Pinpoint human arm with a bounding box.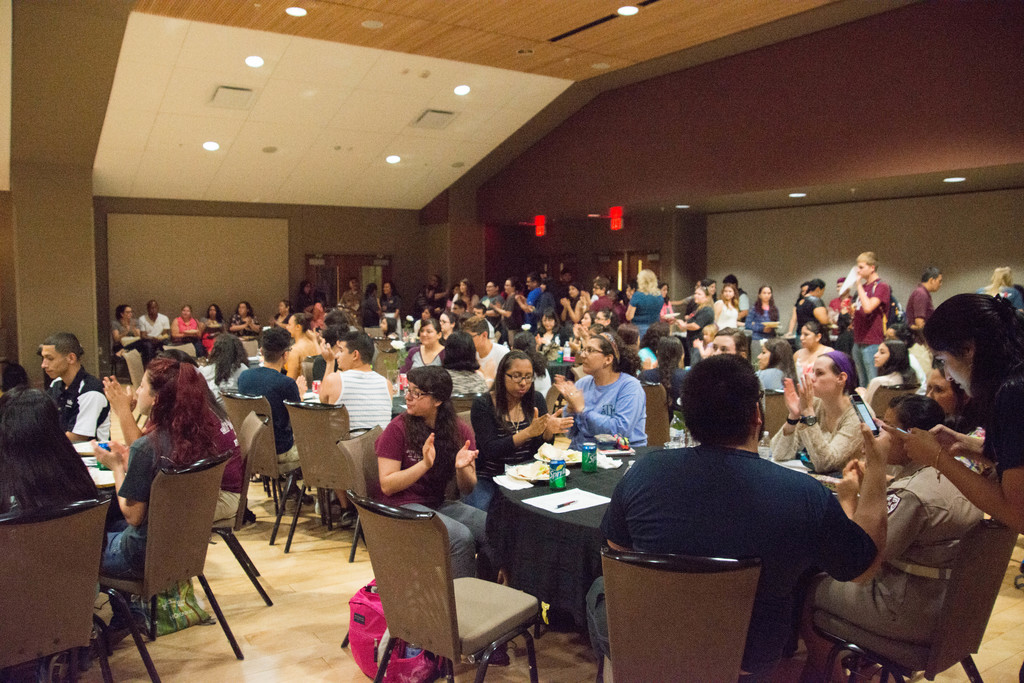
rect(100, 377, 134, 456).
